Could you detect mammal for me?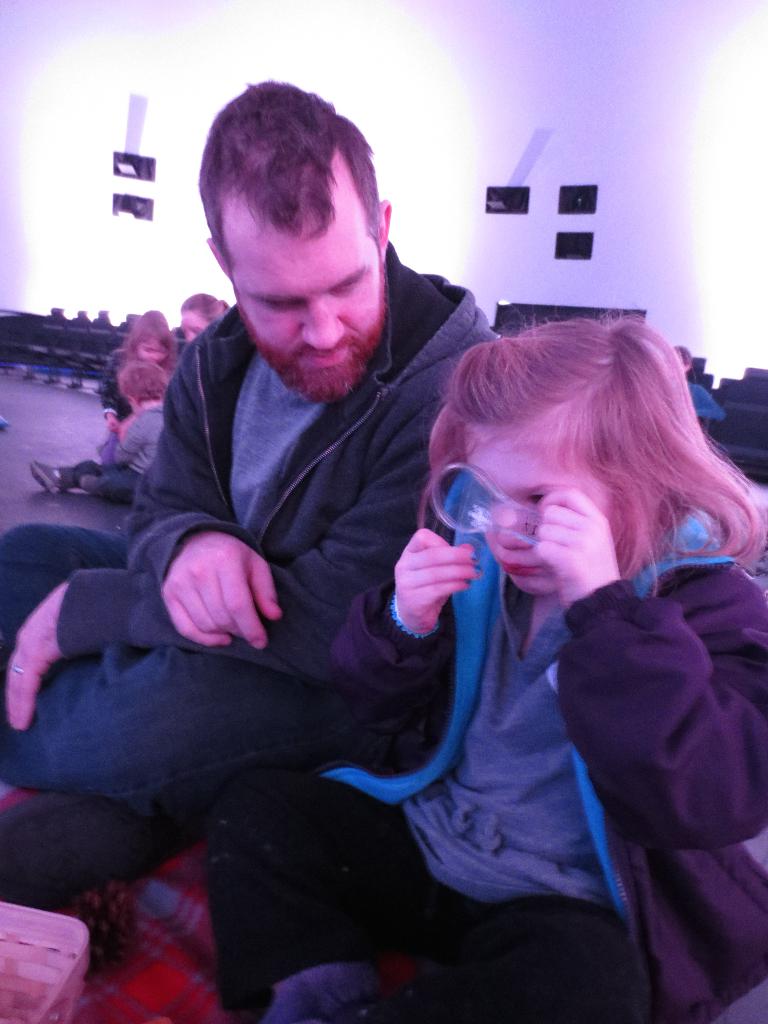
Detection result: l=219, t=259, r=731, b=1008.
